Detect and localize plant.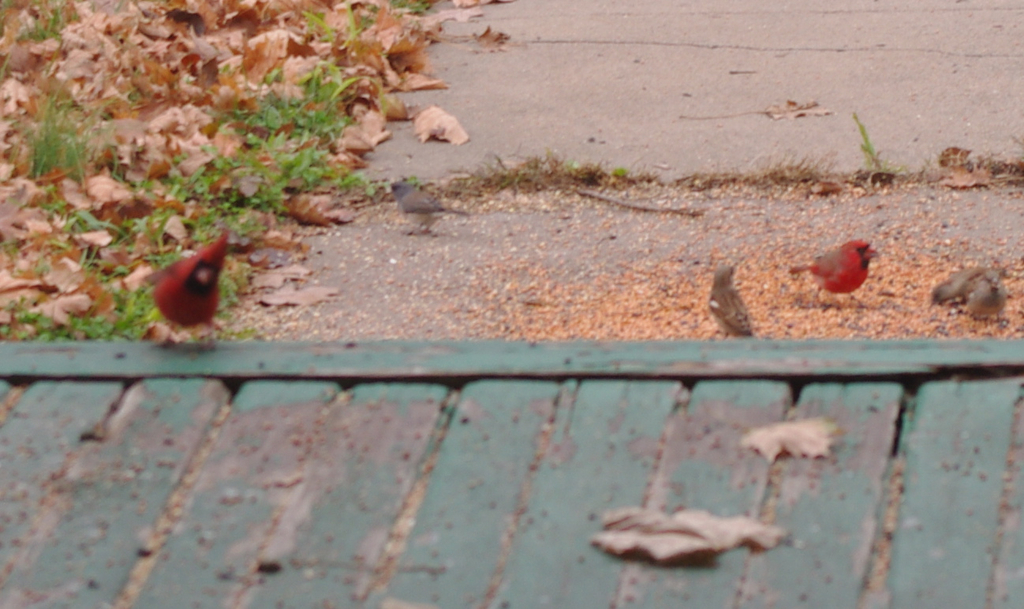
Localized at (left=15, top=85, right=103, bottom=174).
